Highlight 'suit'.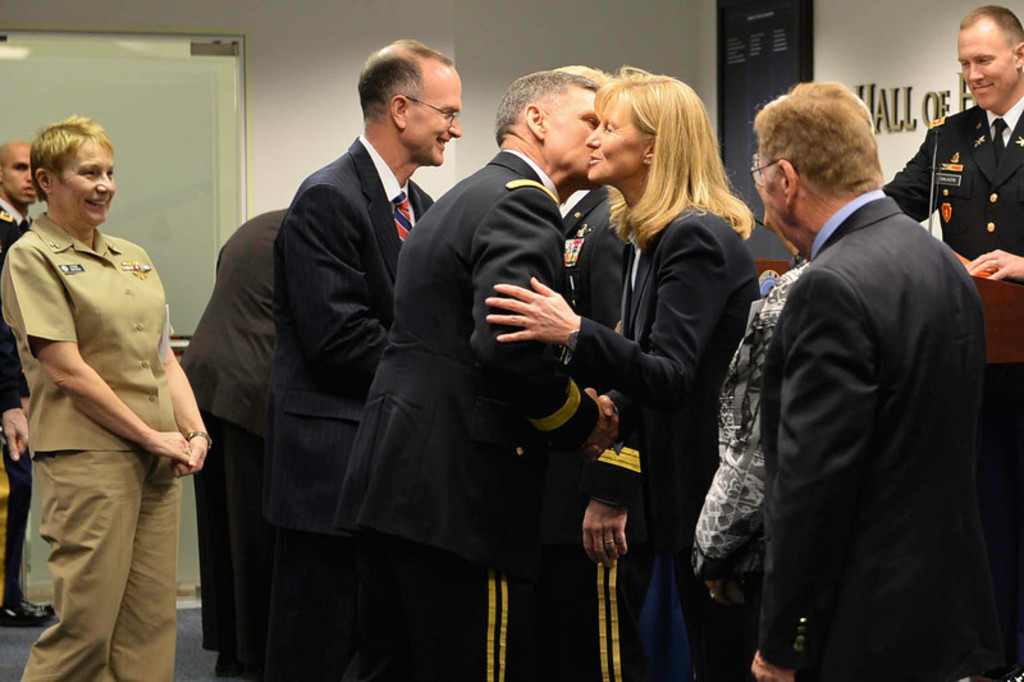
Highlighted region: Rect(553, 177, 653, 329).
